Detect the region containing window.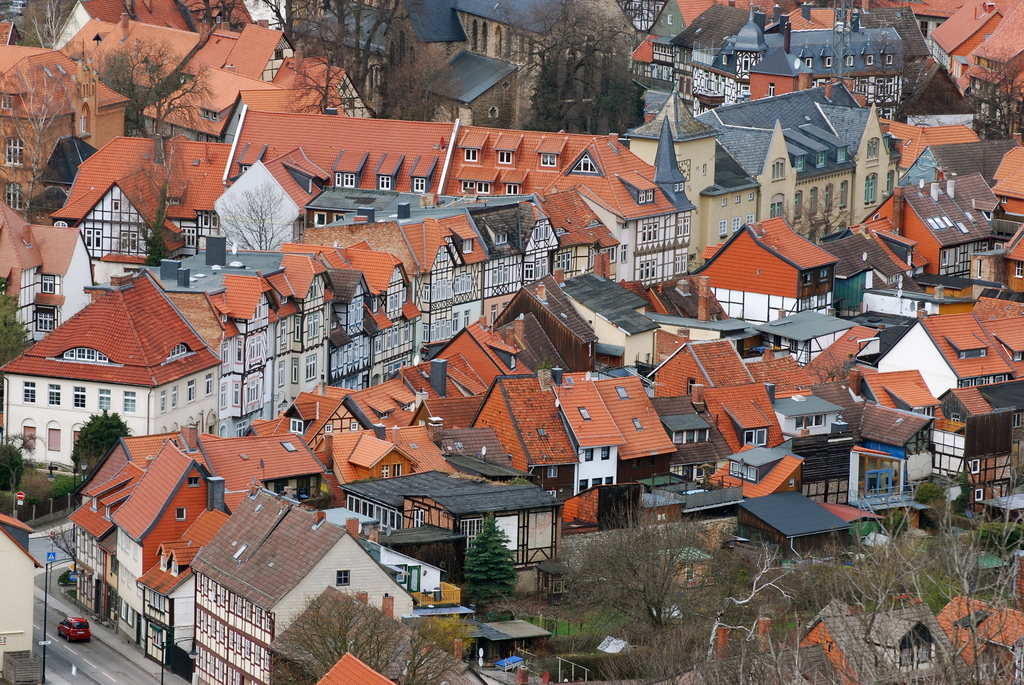
region(20, 383, 33, 405).
